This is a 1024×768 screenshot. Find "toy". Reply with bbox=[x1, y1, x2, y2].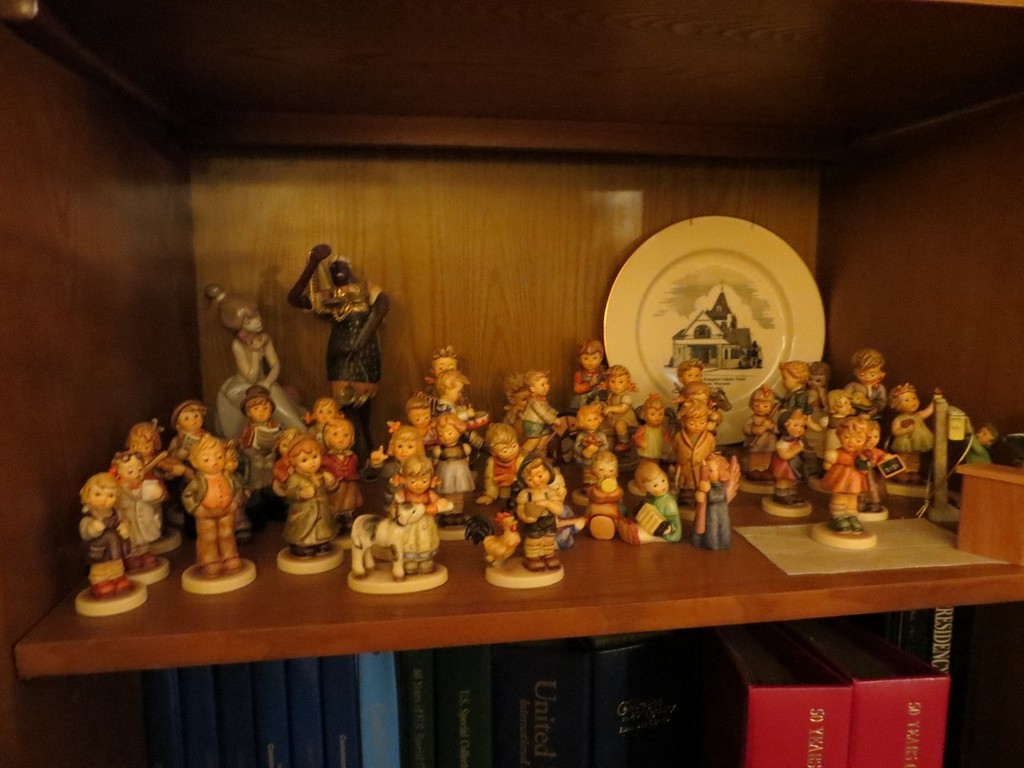
bbox=[281, 436, 340, 563].
